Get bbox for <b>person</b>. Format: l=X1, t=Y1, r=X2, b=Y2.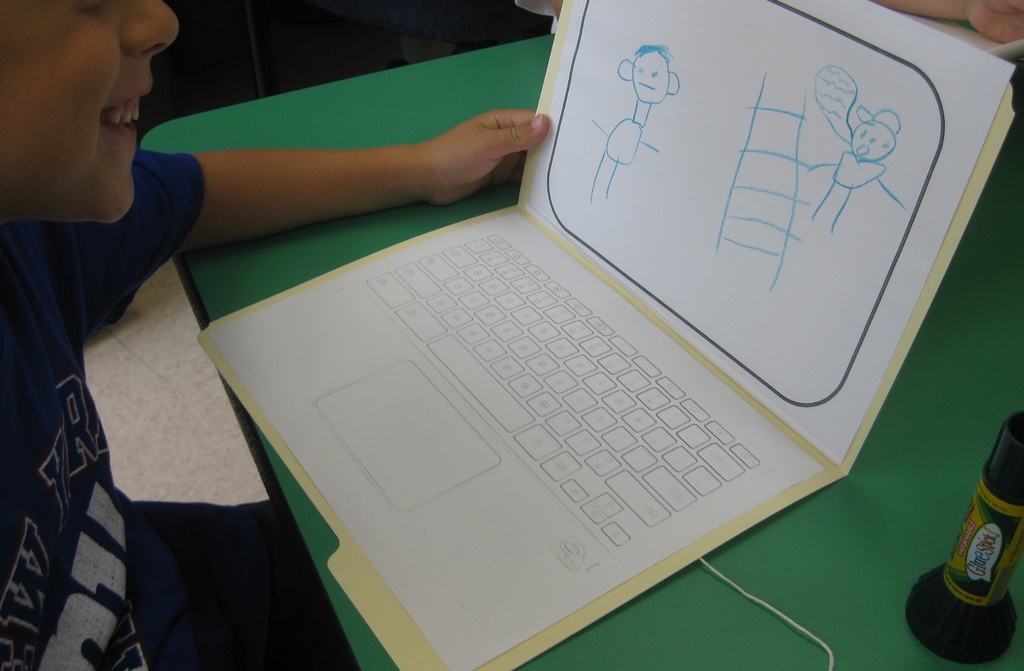
l=0, t=0, r=550, b=670.
